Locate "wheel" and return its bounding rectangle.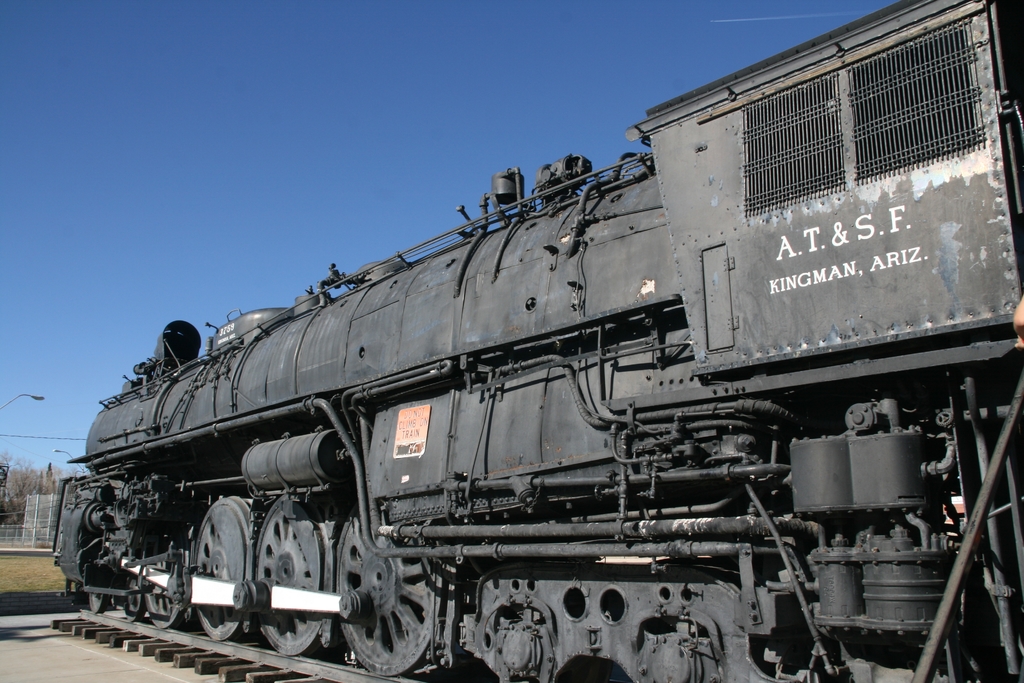
locate(337, 497, 441, 675).
